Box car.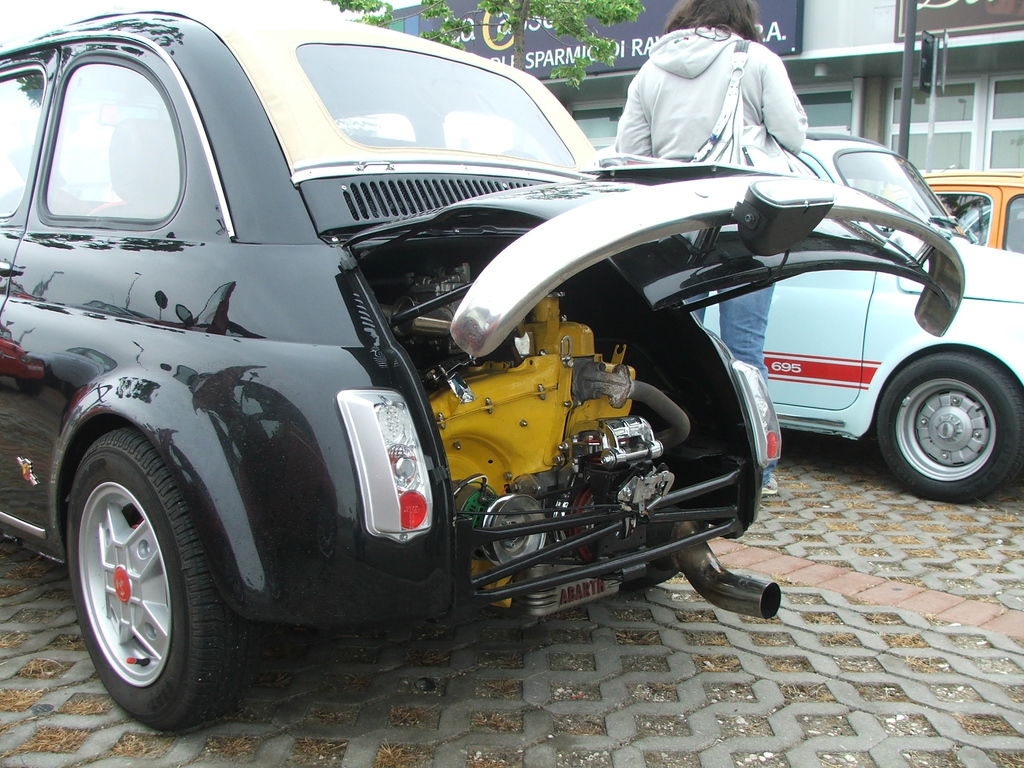
0:0:968:738.
